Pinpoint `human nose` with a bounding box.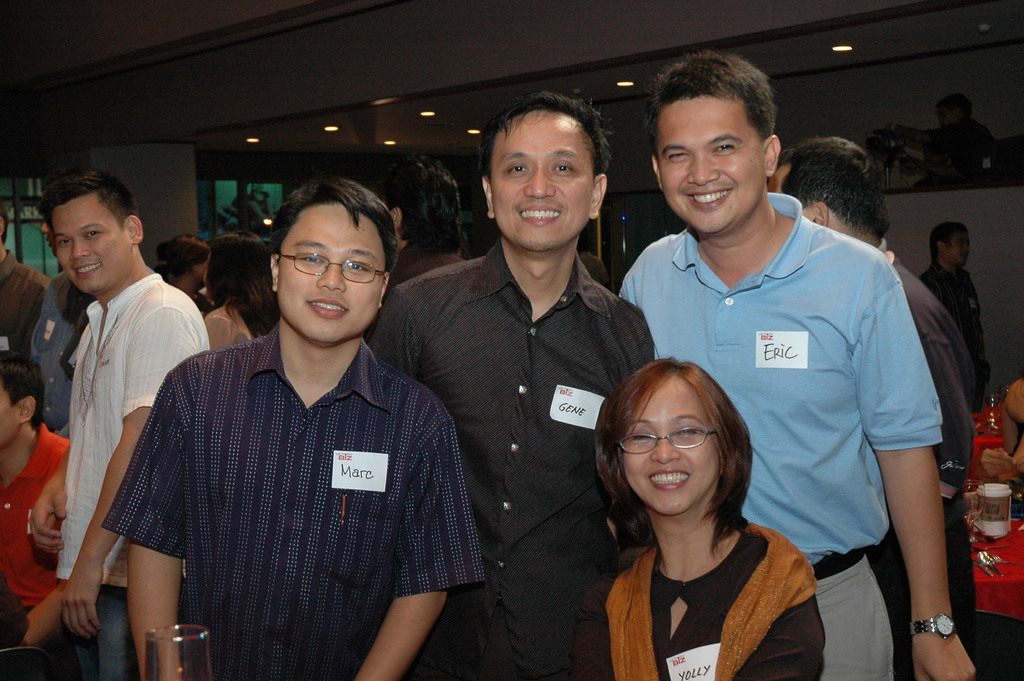
<region>652, 434, 681, 461</region>.
